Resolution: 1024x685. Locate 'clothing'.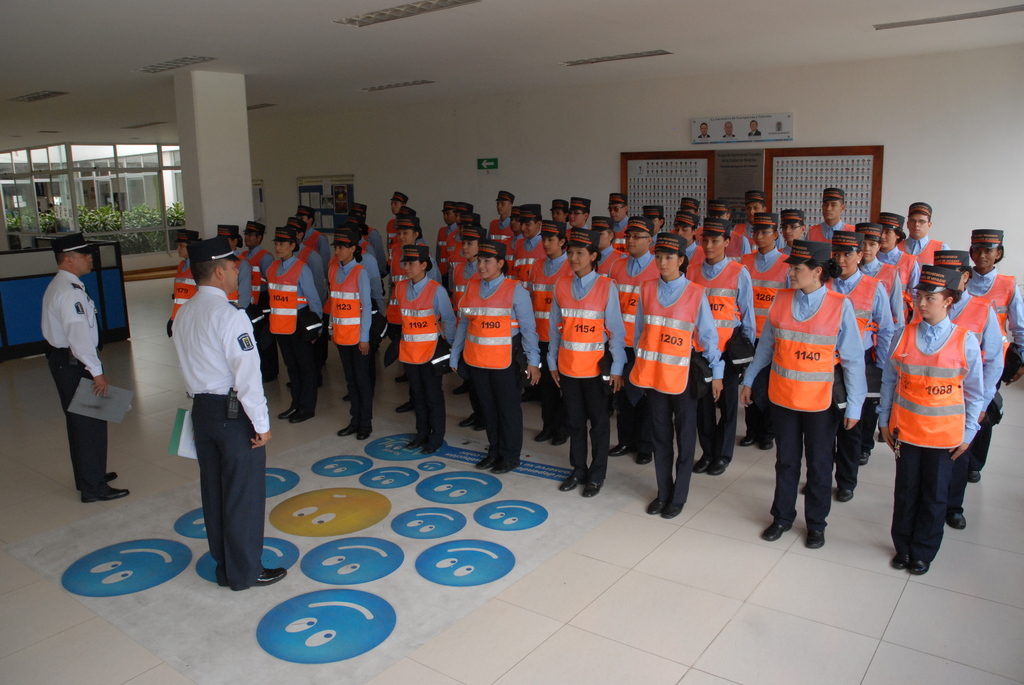
crop(612, 256, 659, 451).
